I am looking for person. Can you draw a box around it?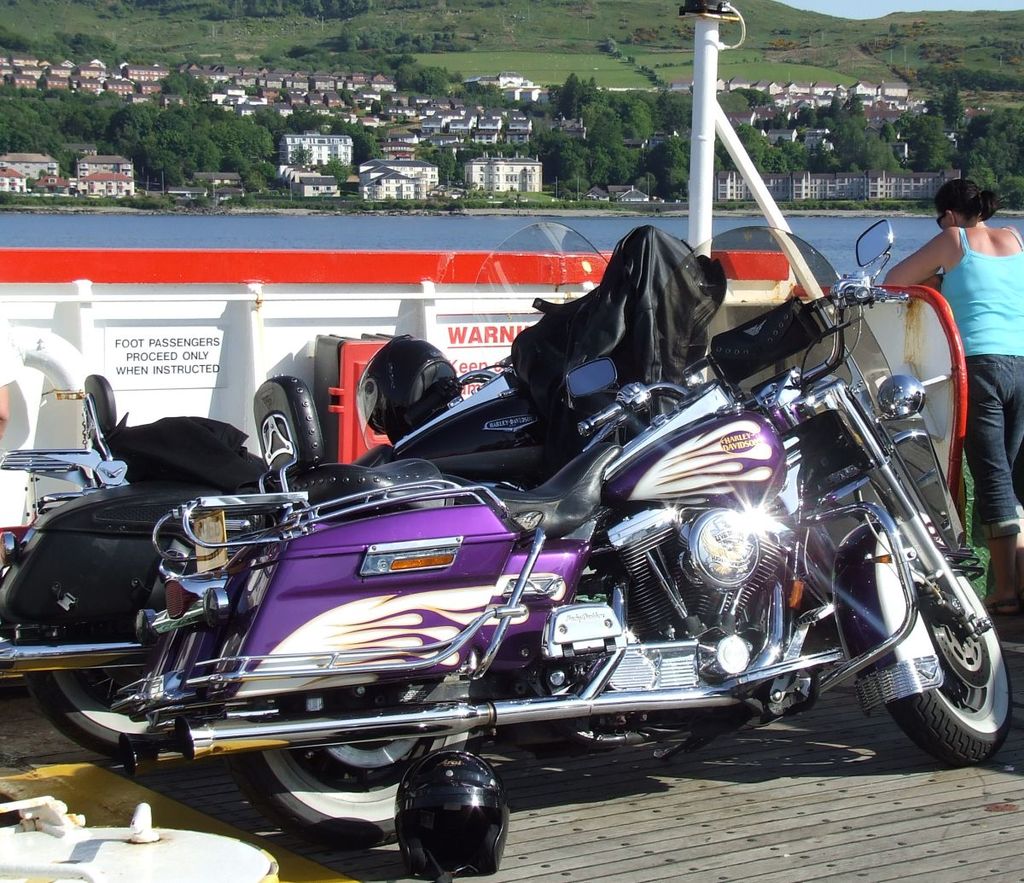
Sure, the bounding box is crop(877, 173, 1023, 617).
